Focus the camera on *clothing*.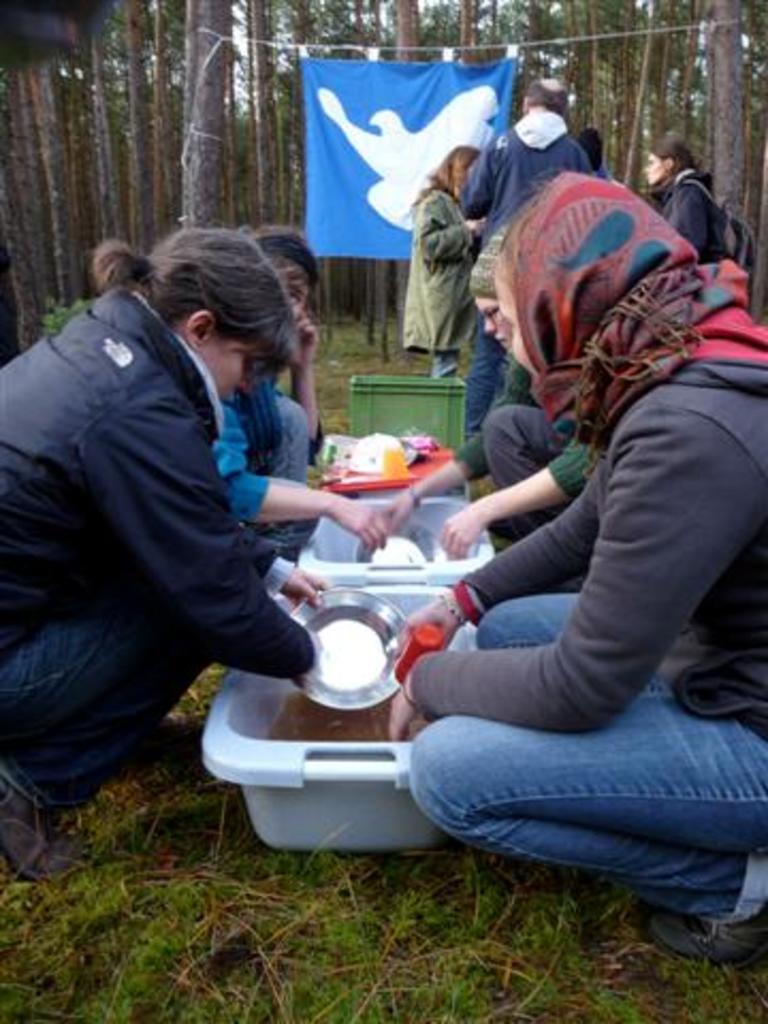
Focus region: crop(0, 271, 311, 811).
